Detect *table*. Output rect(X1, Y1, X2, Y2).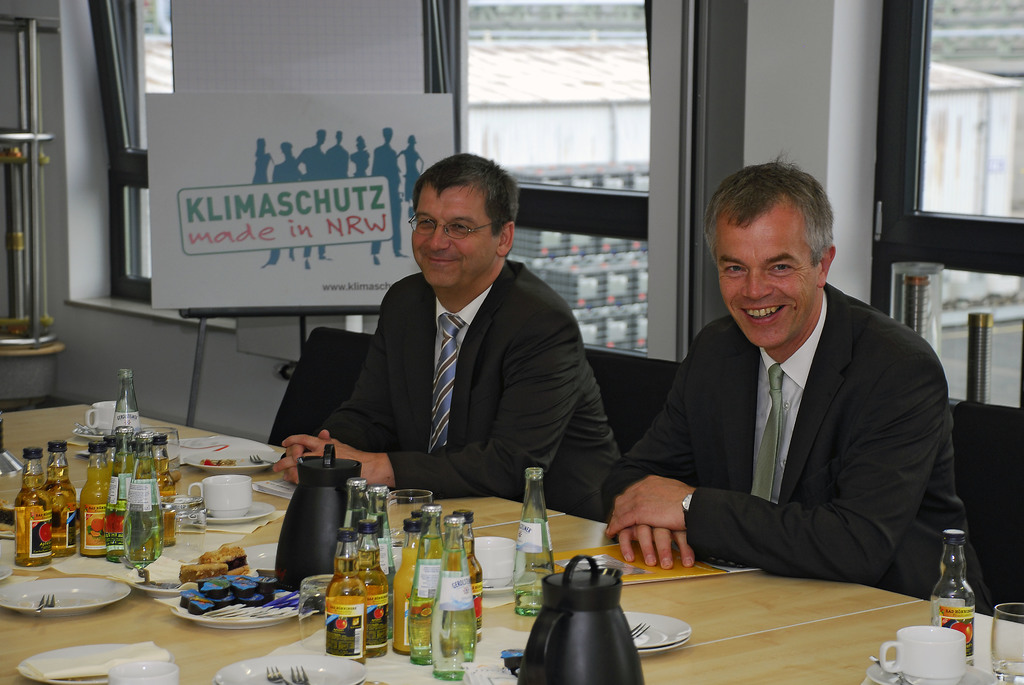
rect(0, 401, 1023, 684).
